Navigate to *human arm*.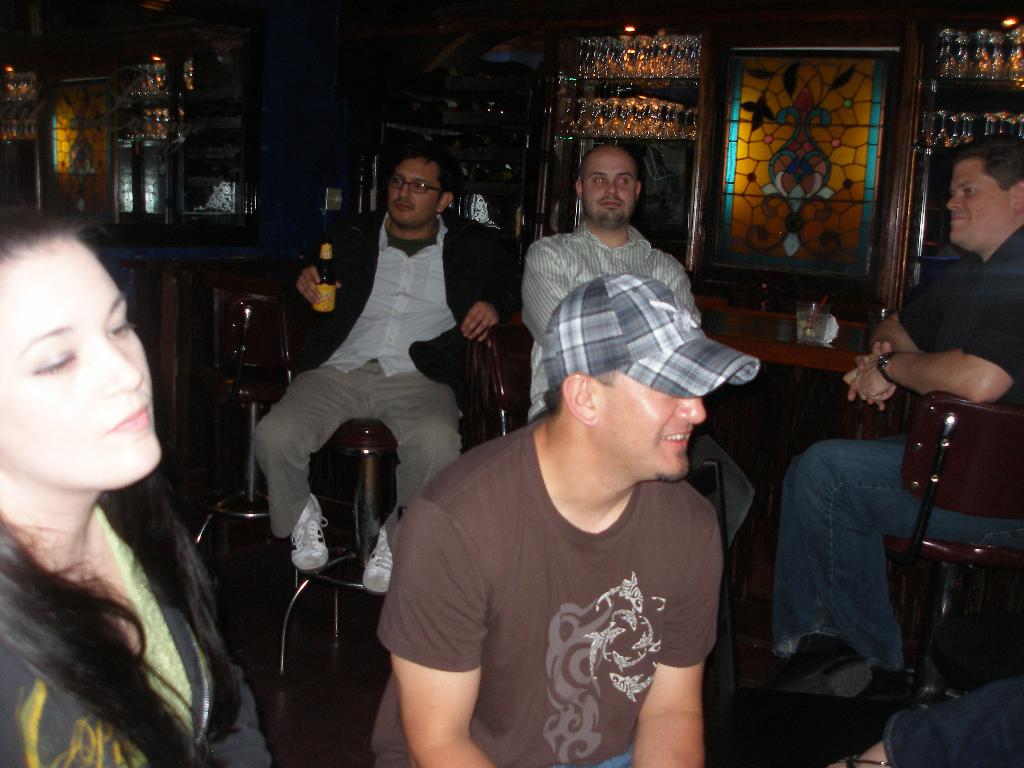
Navigation target: x1=843 y1=260 x2=964 y2=410.
